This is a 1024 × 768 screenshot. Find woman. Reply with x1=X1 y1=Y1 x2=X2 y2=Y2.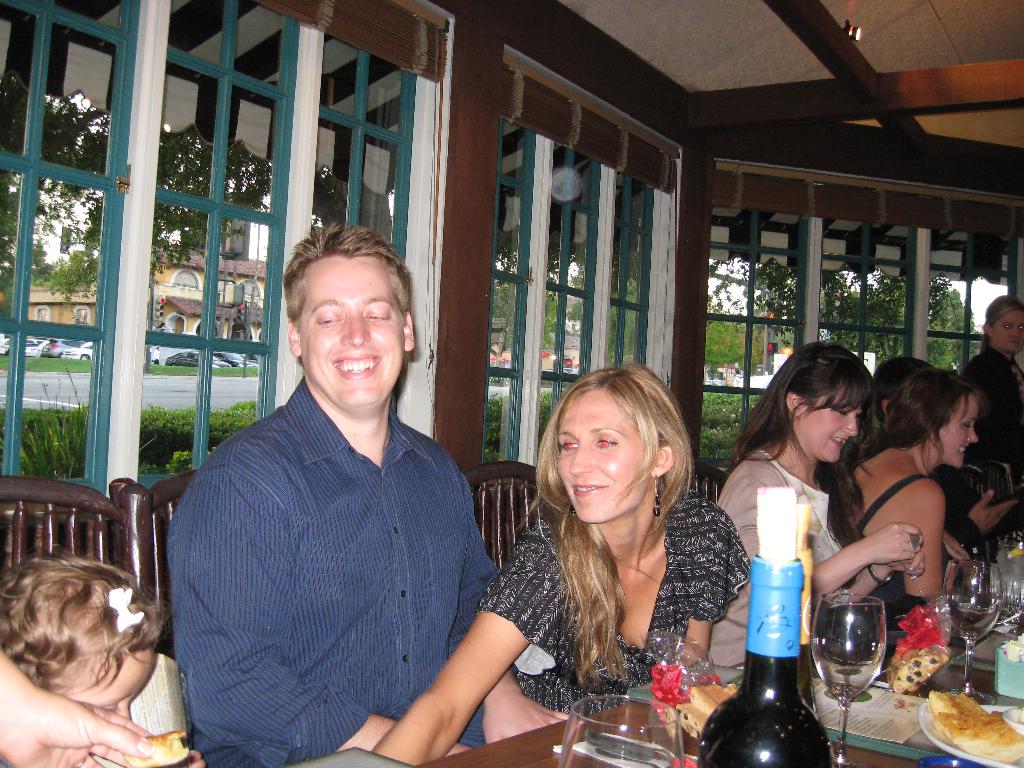
x1=710 y1=337 x2=924 y2=678.
